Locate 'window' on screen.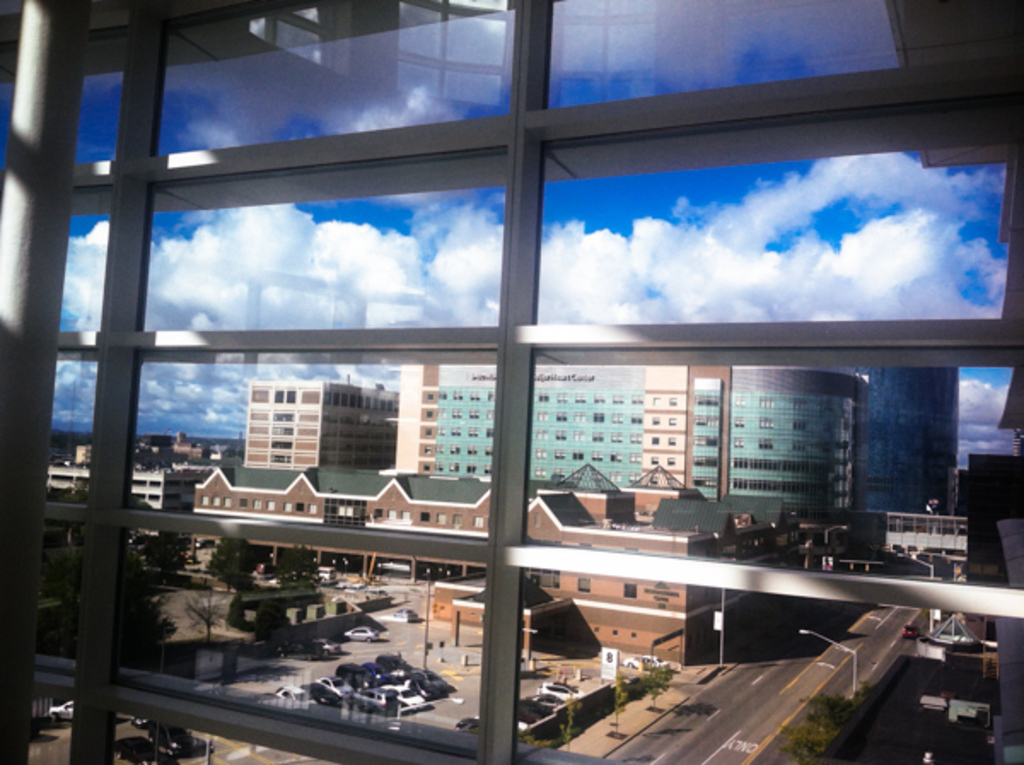
On screen at Rect(251, 500, 261, 511).
